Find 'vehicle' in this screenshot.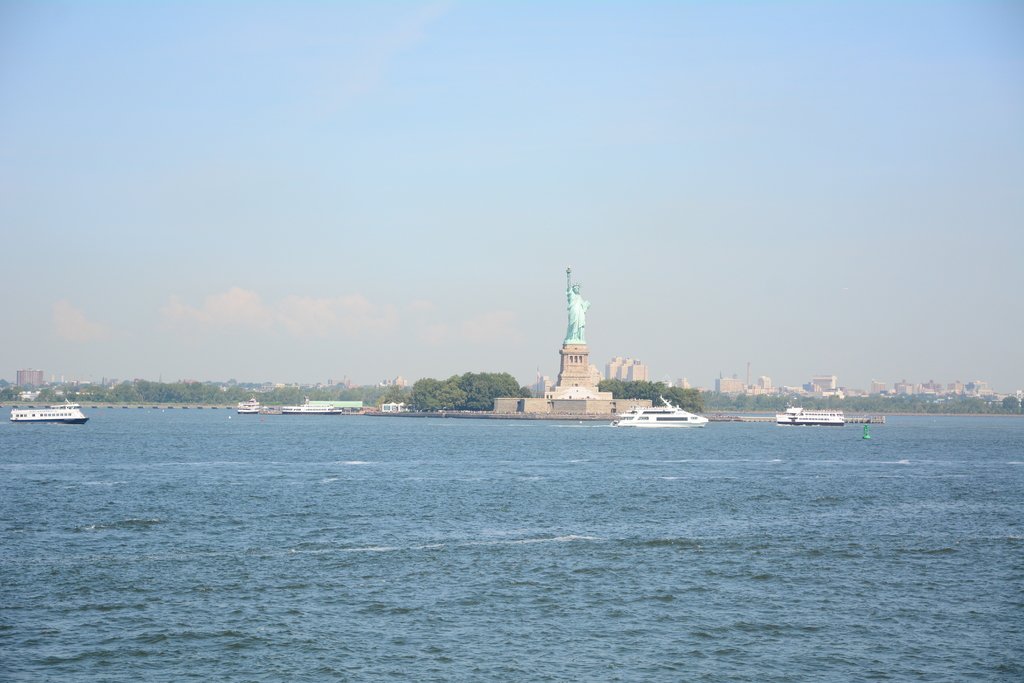
The bounding box for 'vehicle' is [x1=774, y1=404, x2=847, y2=425].
